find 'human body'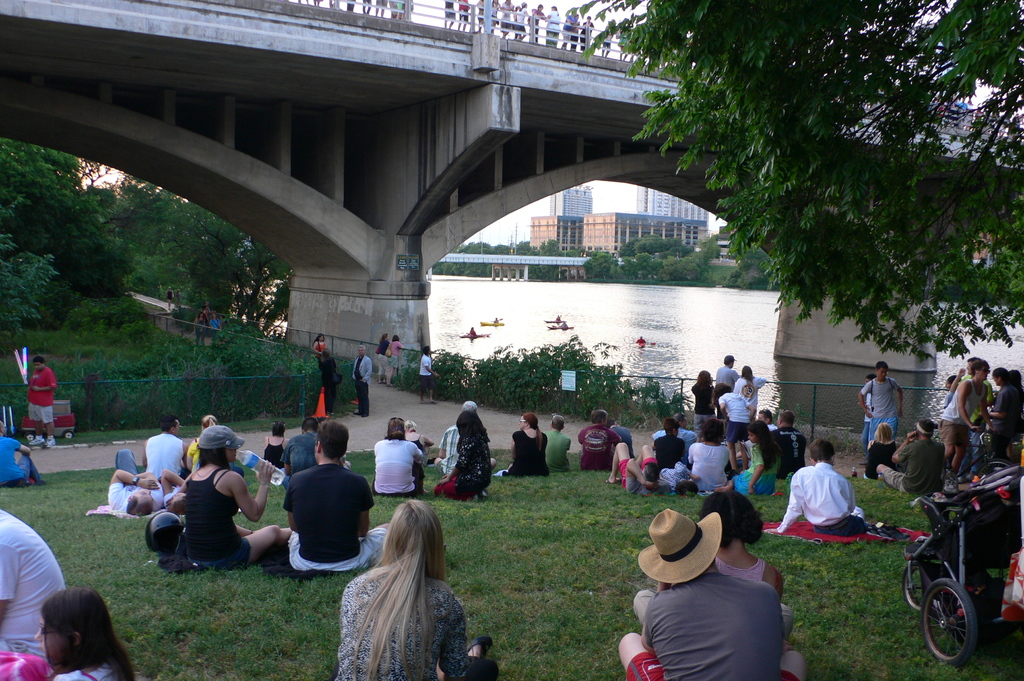
l=0, t=417, r=45, b=485
